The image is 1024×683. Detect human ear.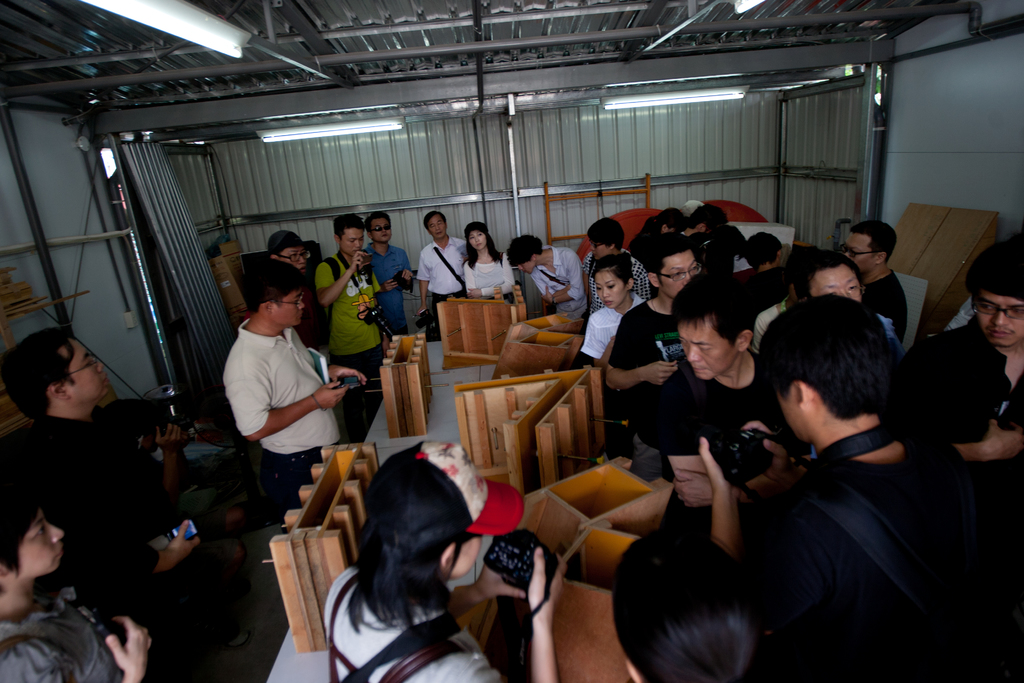
Detection: box(626, 662, 643, 682).
